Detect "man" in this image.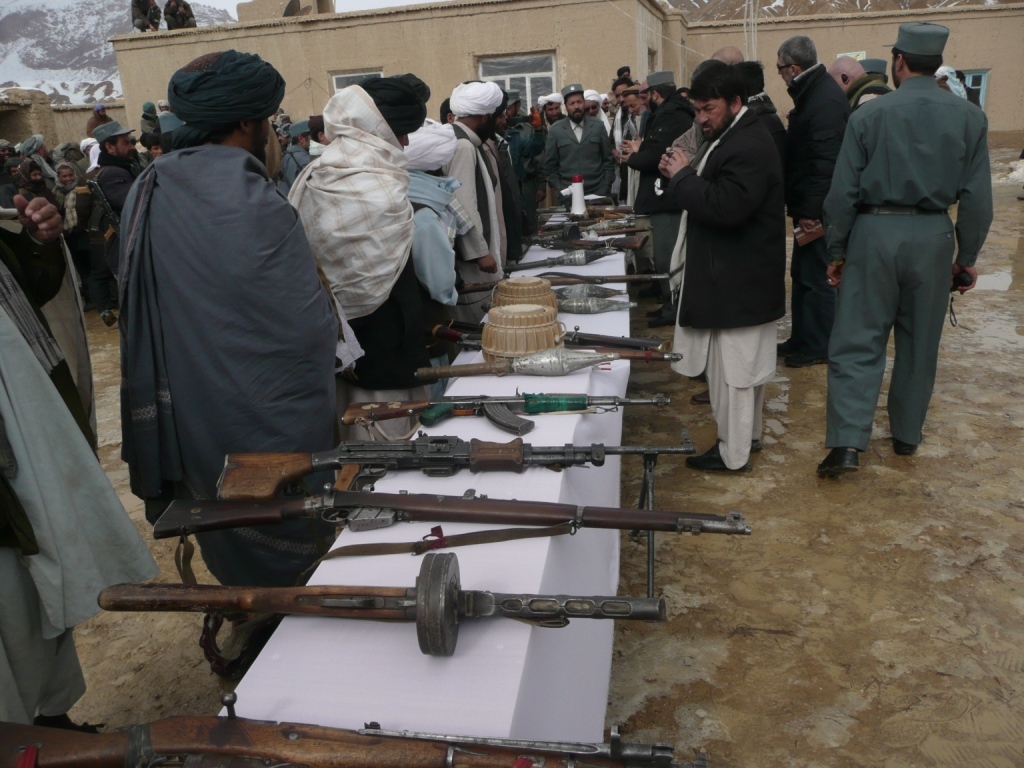
Detection: (712, 45, 749, 63).
